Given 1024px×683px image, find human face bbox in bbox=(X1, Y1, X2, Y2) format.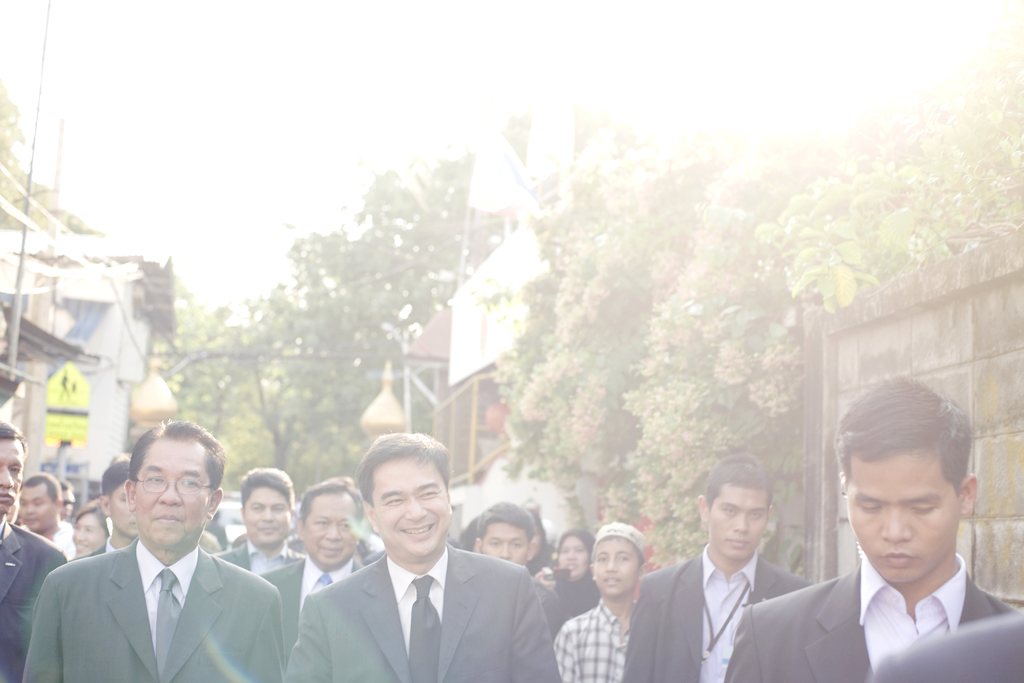
bbox=(593, 539, 641, 597).
